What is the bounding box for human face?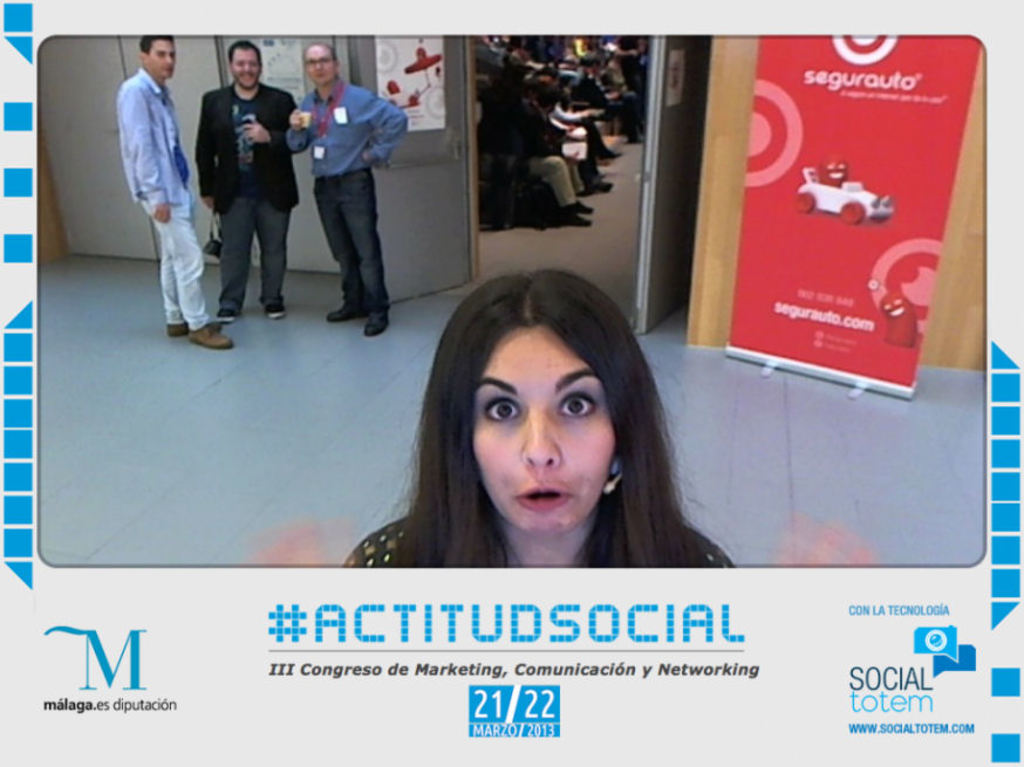
detection(306, 46, 334, 88).
